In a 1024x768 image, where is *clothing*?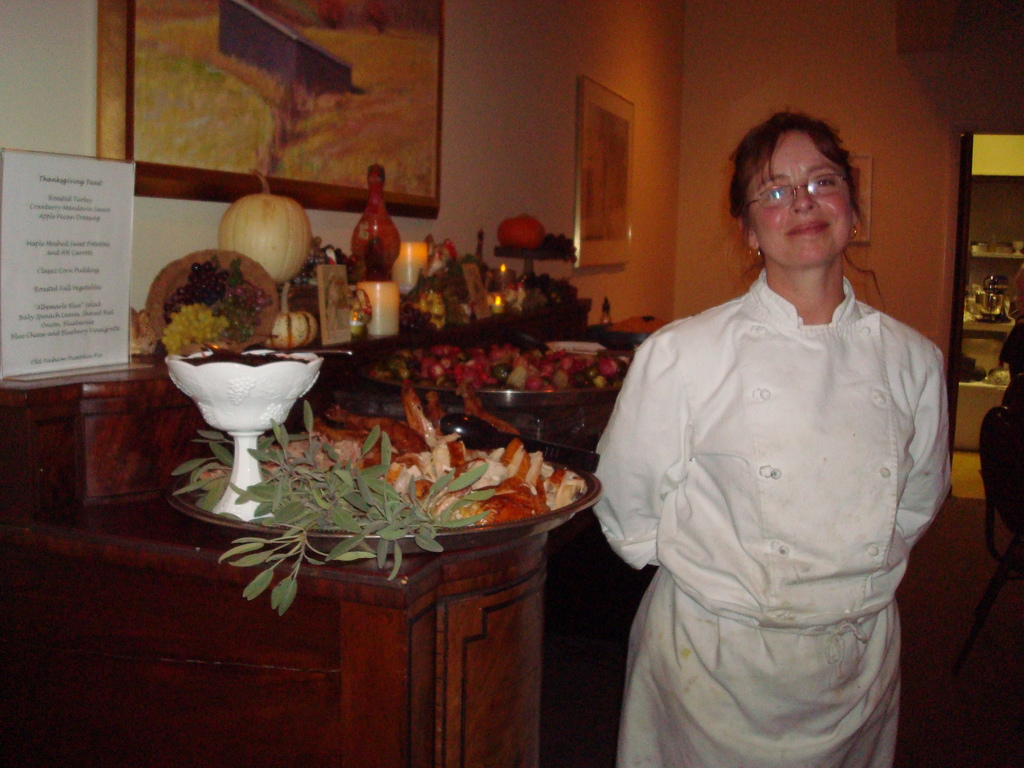
BBox(594, 113, 945, 767).
